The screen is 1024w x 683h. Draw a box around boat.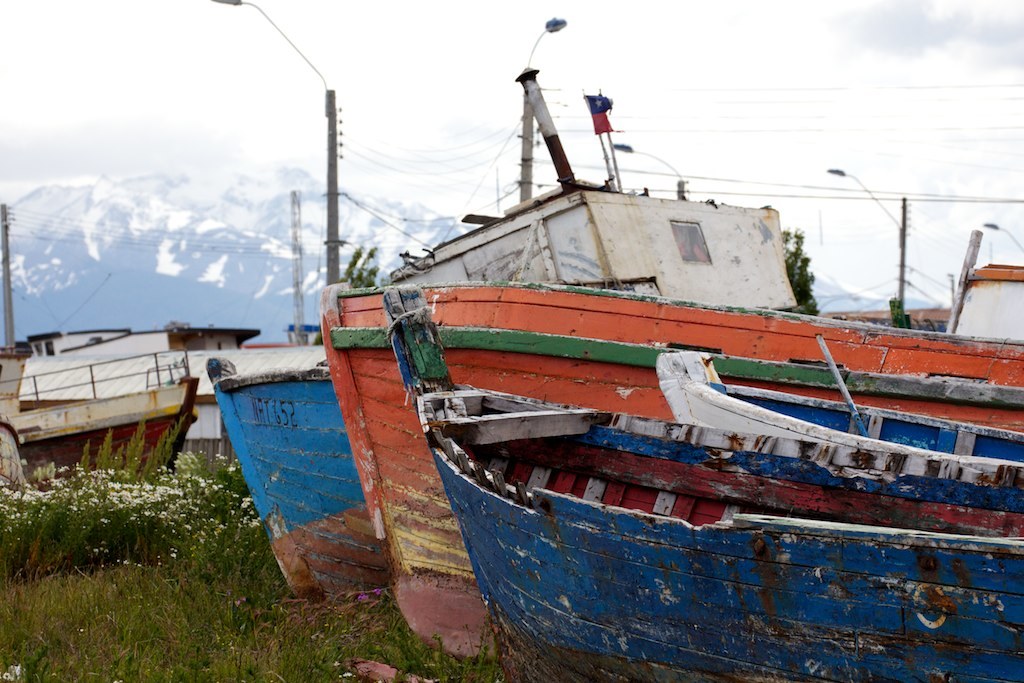
192 348 409 636.
